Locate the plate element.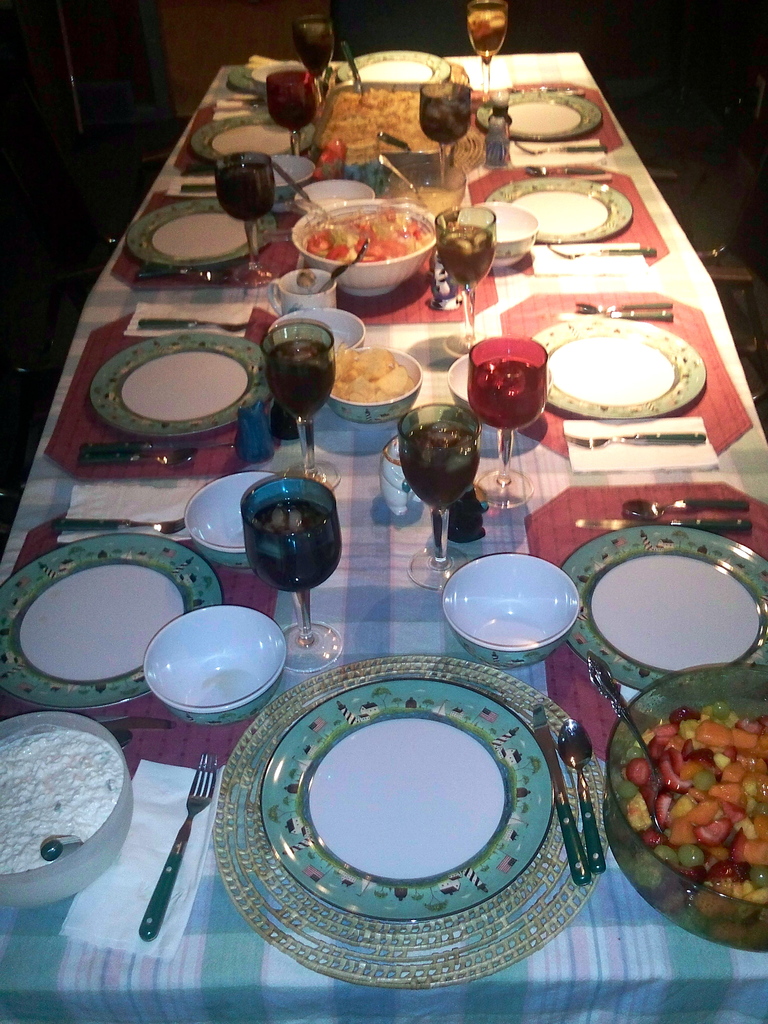
Element bbox: (left=479, top=88, right=602, bottom=144).
